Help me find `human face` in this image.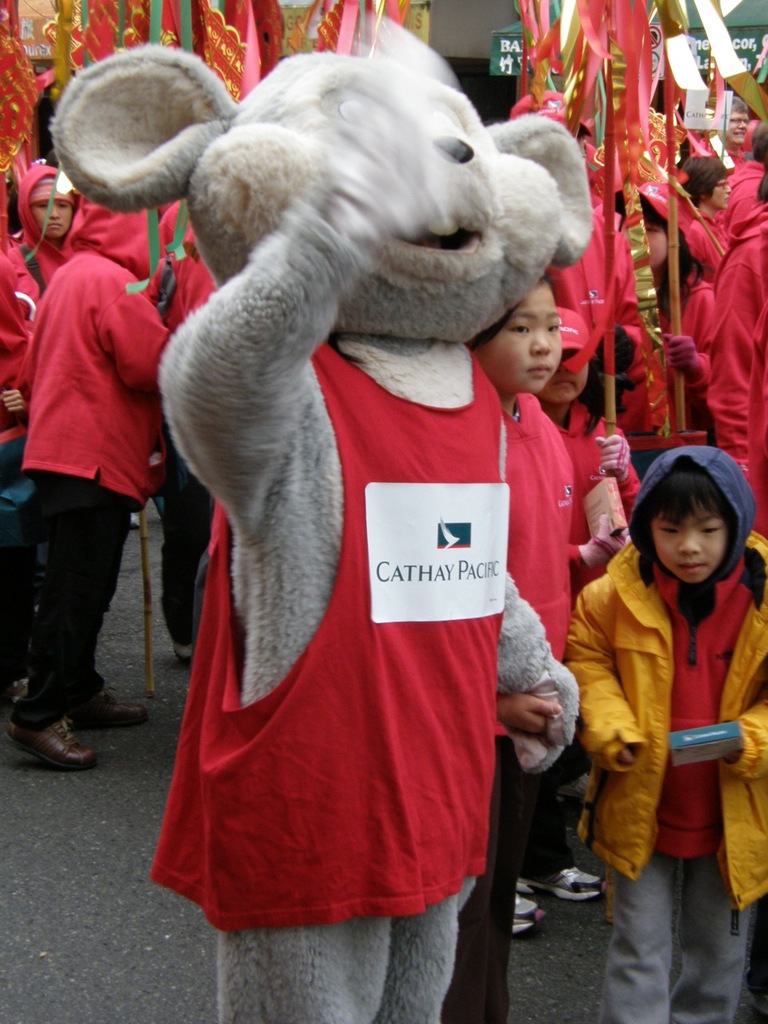
Found it: <bbox>467, 282, 559, 389</bbox>.
